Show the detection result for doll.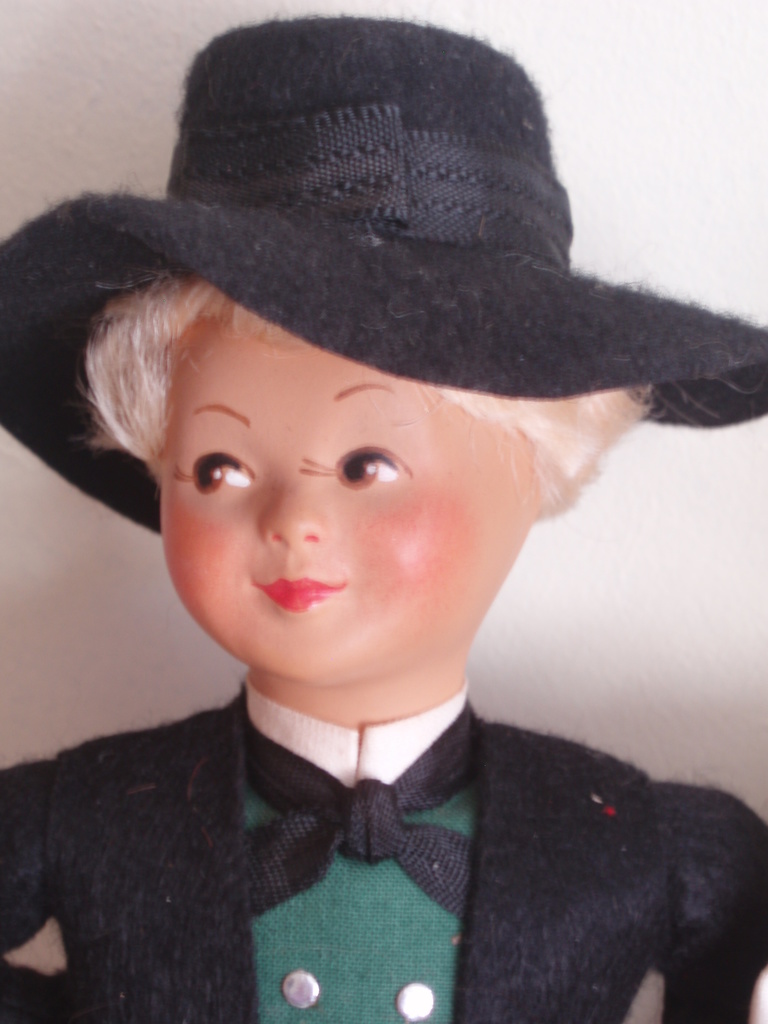
19/60/767/1015.
